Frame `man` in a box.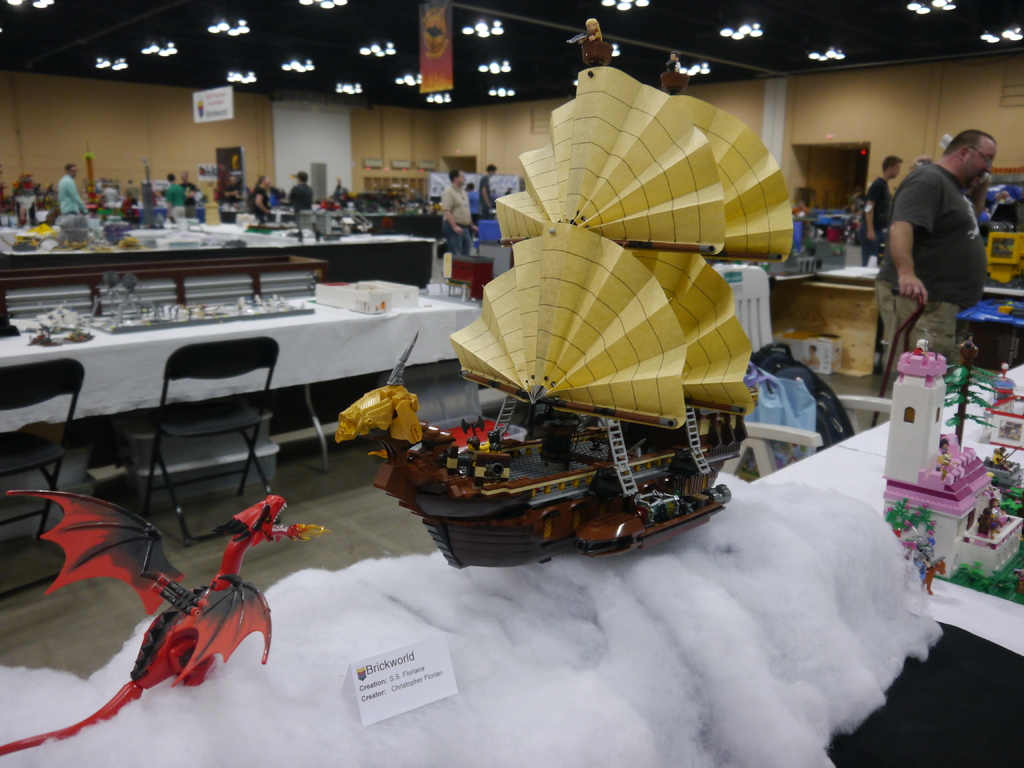
285/172/315/220.
